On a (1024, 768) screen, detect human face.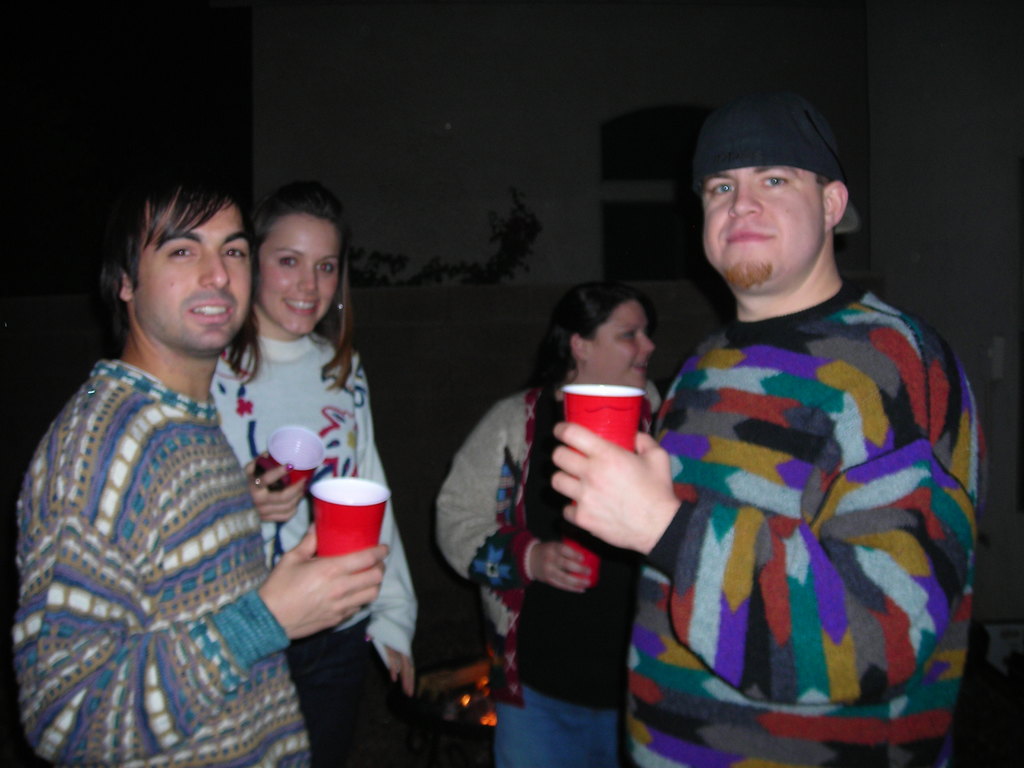
crop(250, 213, 344, 335).
